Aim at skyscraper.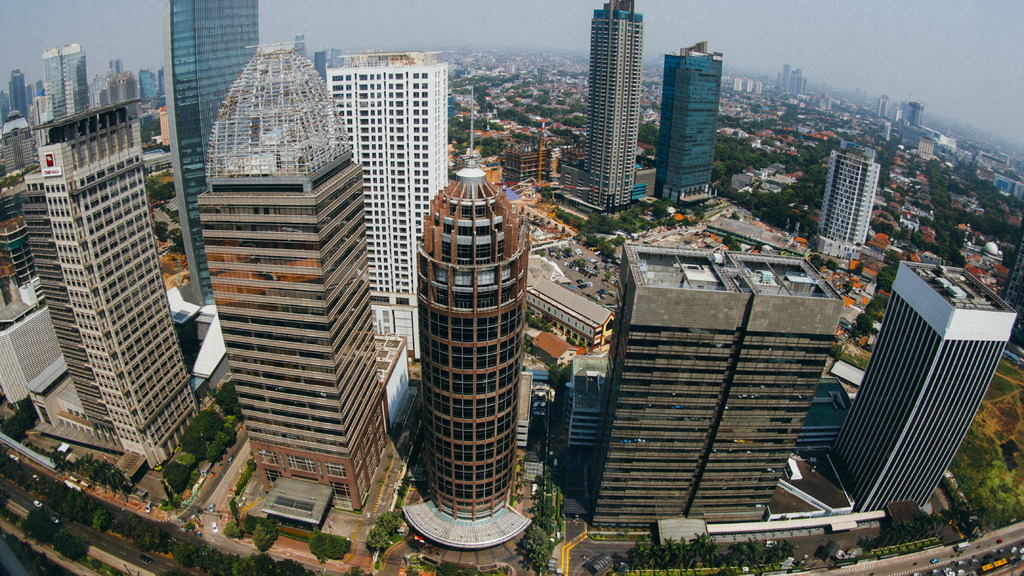
Aimed at bbox=[188, 47, 391, 513].
